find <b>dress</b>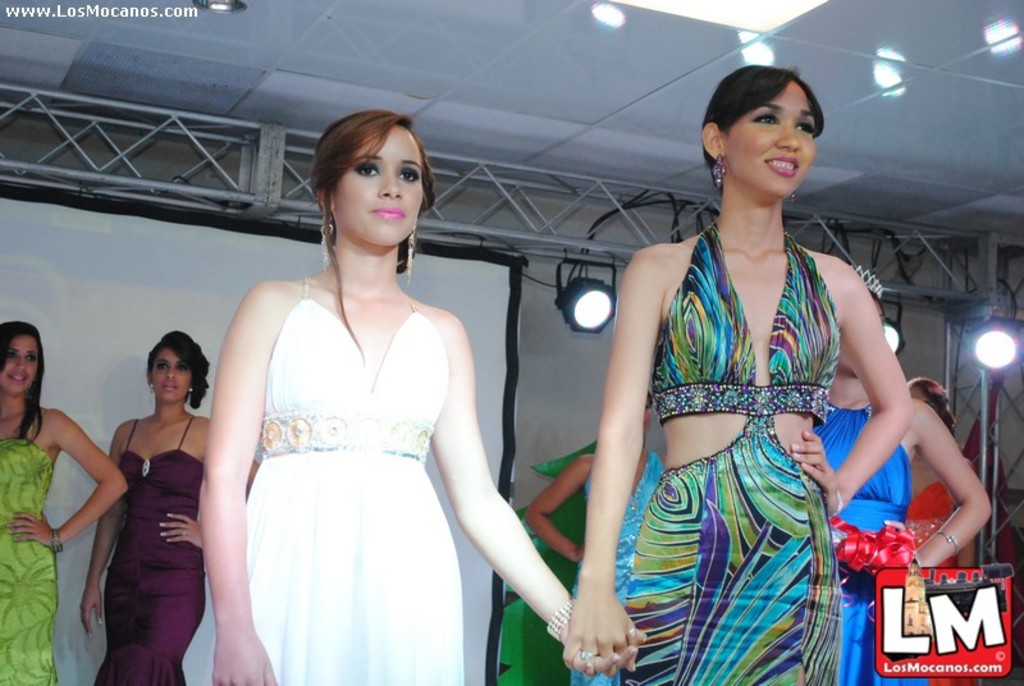
select_region(90, 421, 206, 685)
